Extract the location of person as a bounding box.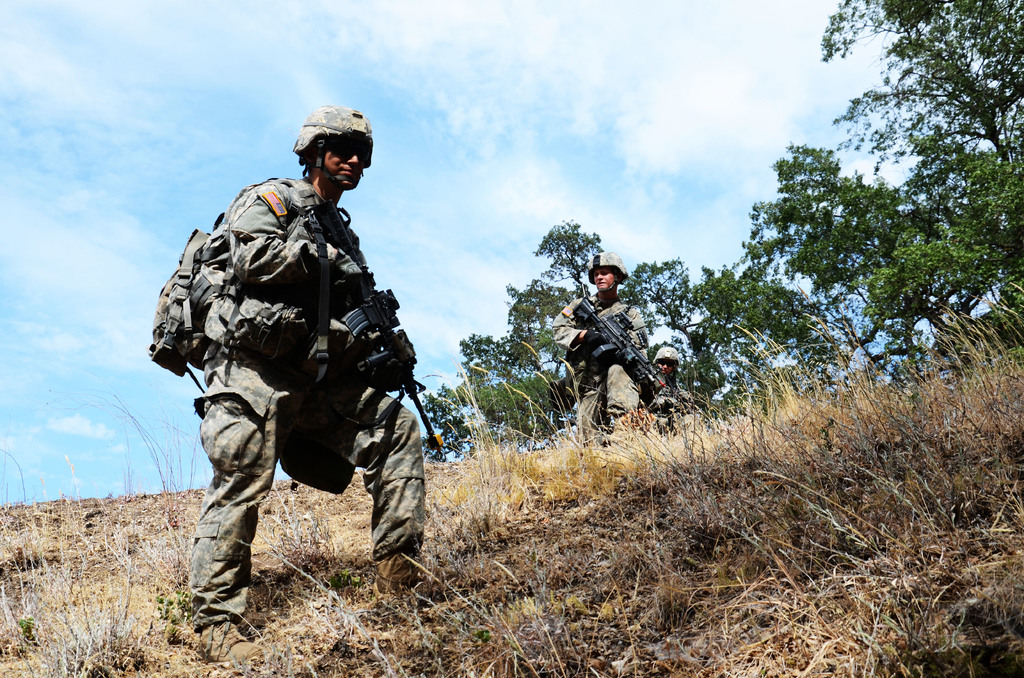
BBox(166, 149, 429, 656).
